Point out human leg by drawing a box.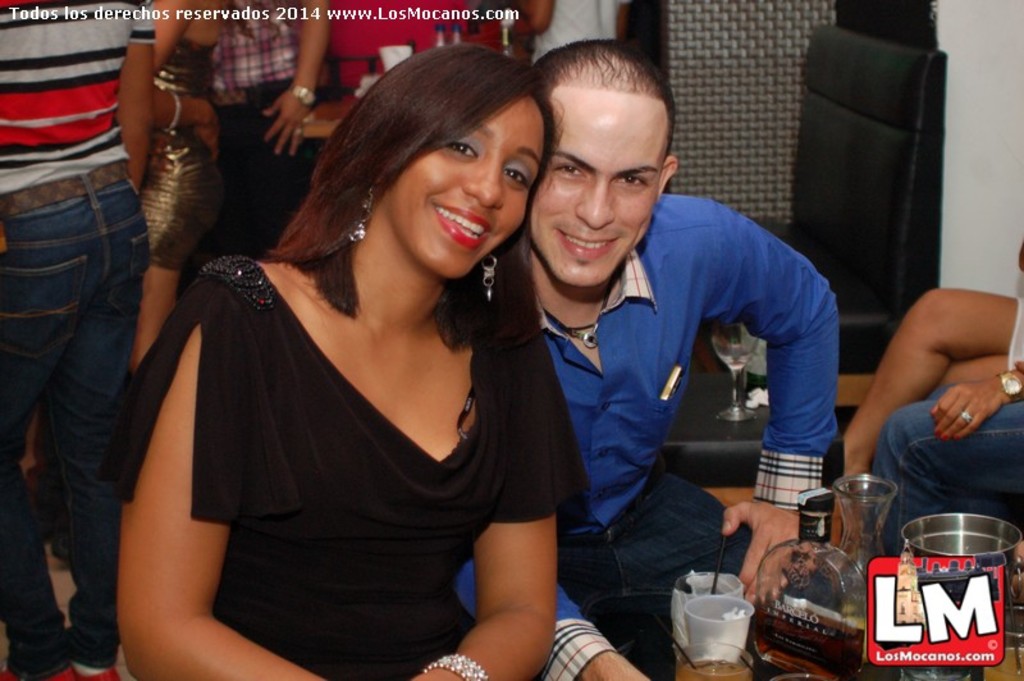
{"left": 864, "top": 394, "right": 1023, "bottom": 558}.
